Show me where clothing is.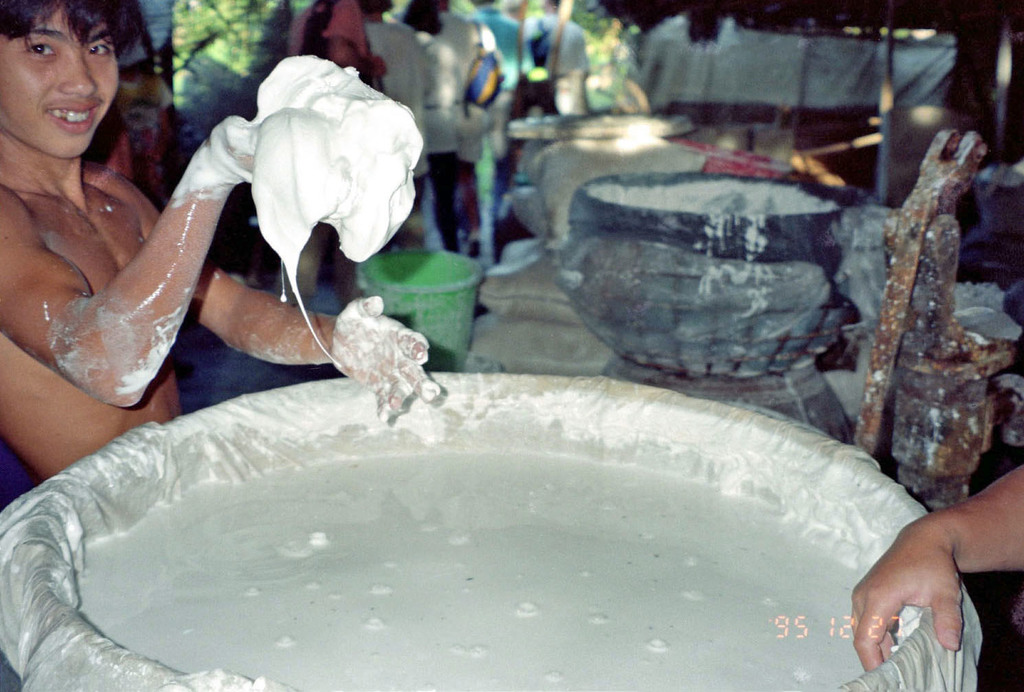
clothing is at [285,0,366,65].
